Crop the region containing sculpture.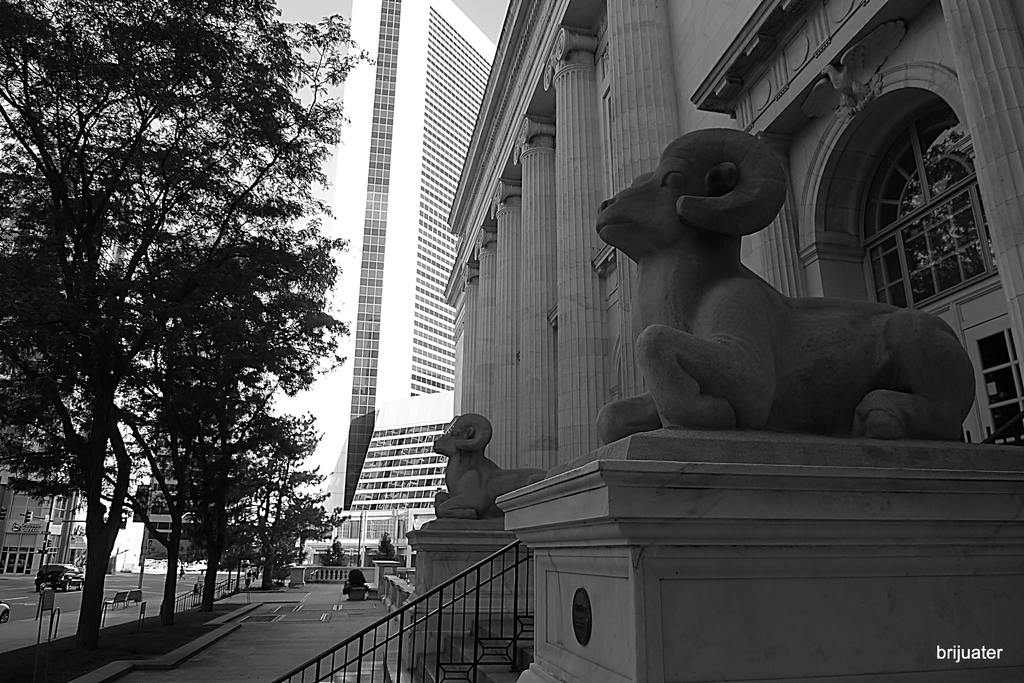
Crop region: bbox=(588, 127, 1005, 478).
